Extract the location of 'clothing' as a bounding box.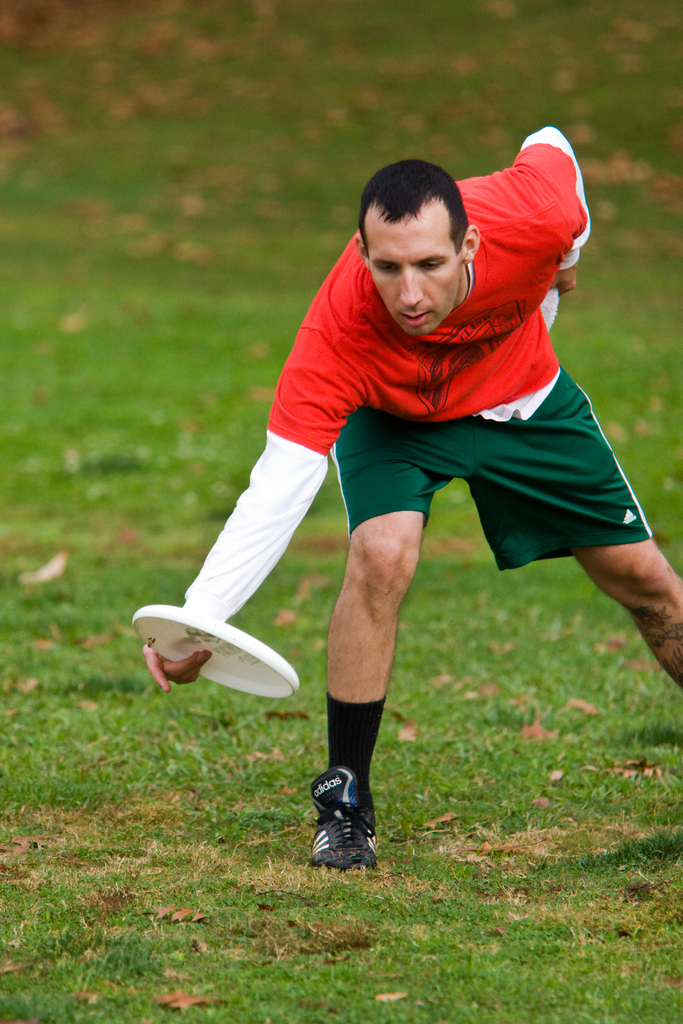
467:106:595:337.
